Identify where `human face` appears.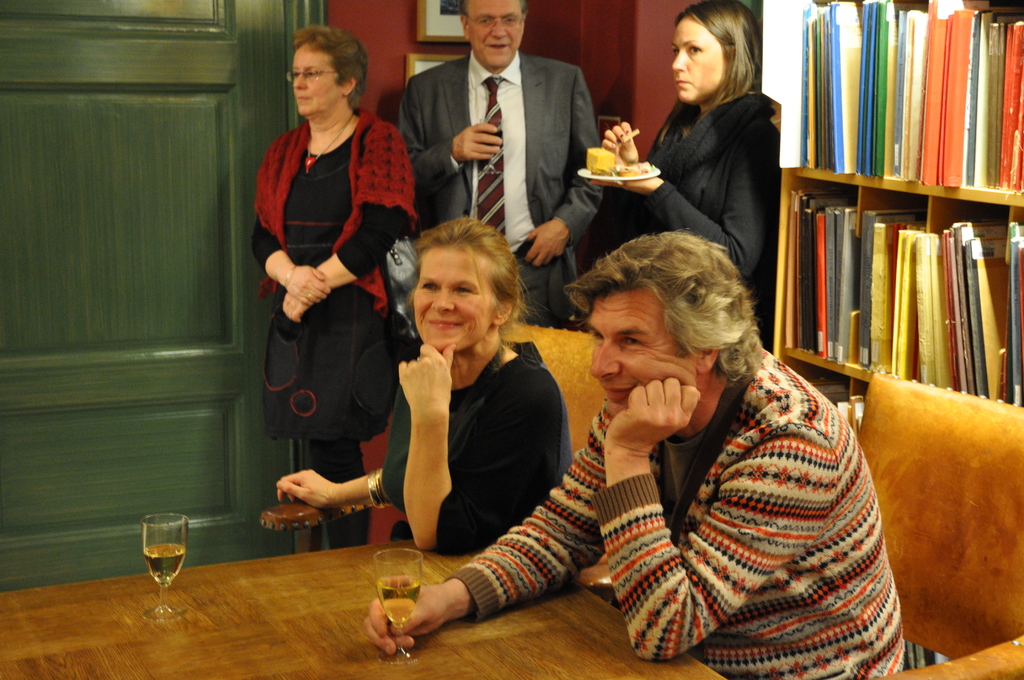
Appears at (x1=465, y1=0, x2=528, y2=67).
